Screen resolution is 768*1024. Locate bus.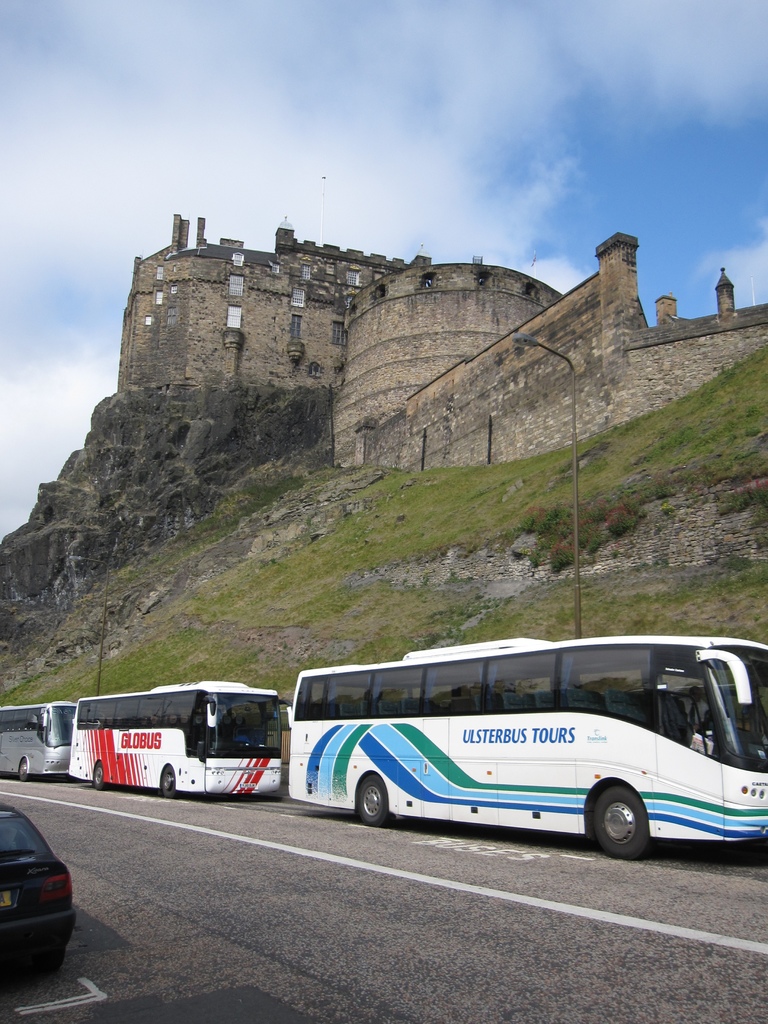
<box>0,700,72,777</box>.
